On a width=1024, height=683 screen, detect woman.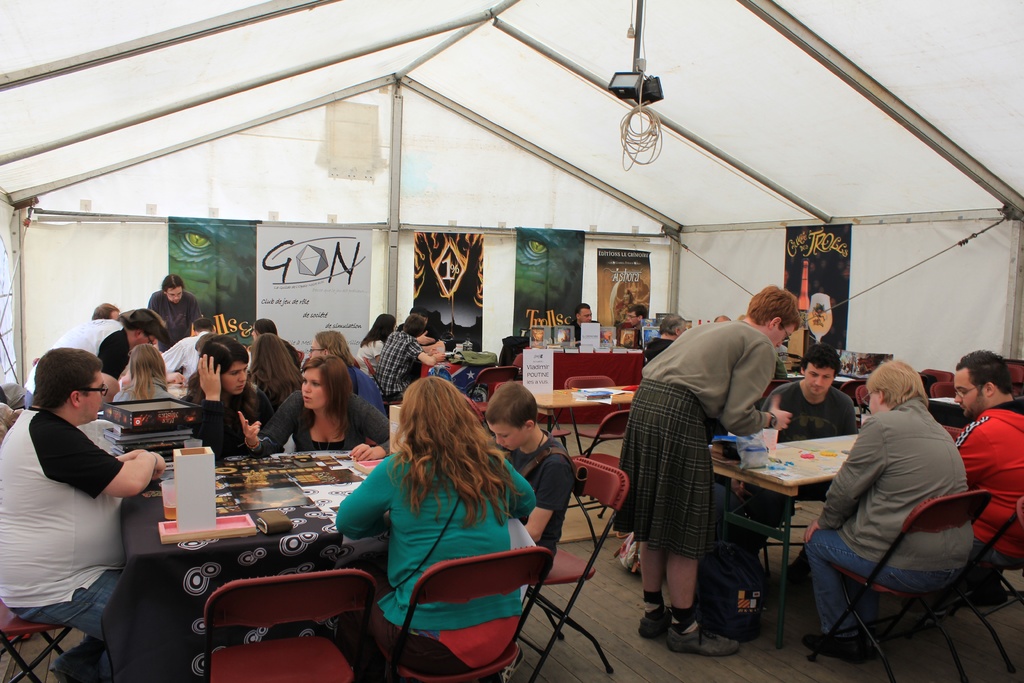
left=250, top=334, right=304, bottom=401.
